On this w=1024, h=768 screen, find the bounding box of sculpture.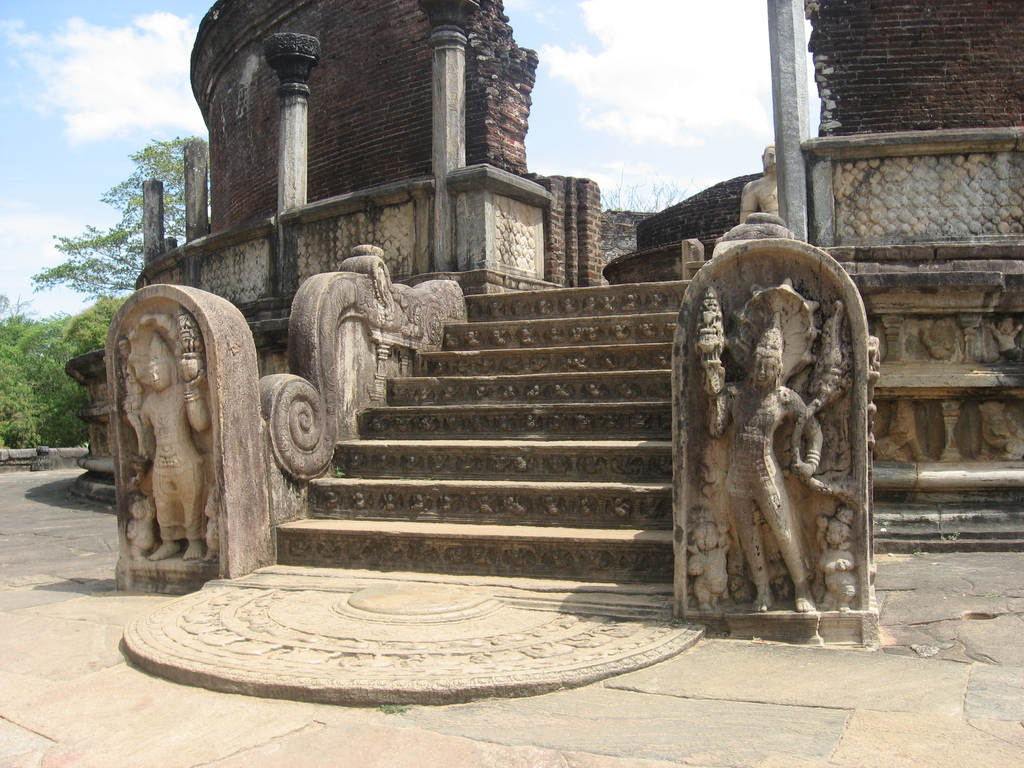
Bounding box: (x1=665, y1=317, x2=684, y2=342).
